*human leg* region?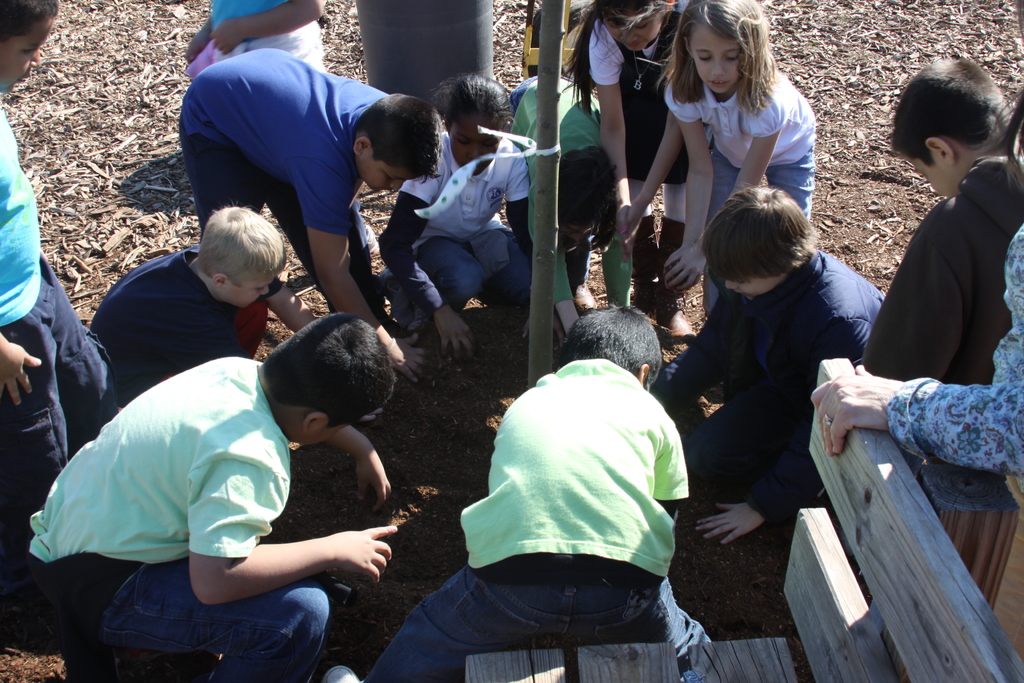
bbox=(476, 224, 529, 304)
